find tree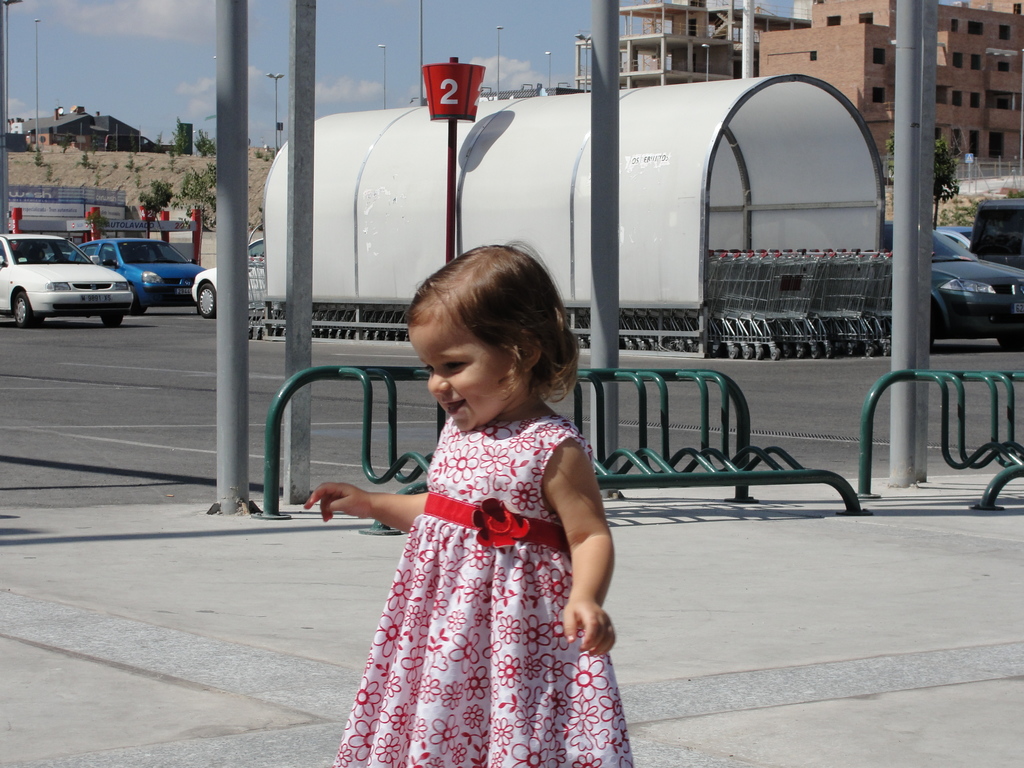
883, 134, 954, 228
